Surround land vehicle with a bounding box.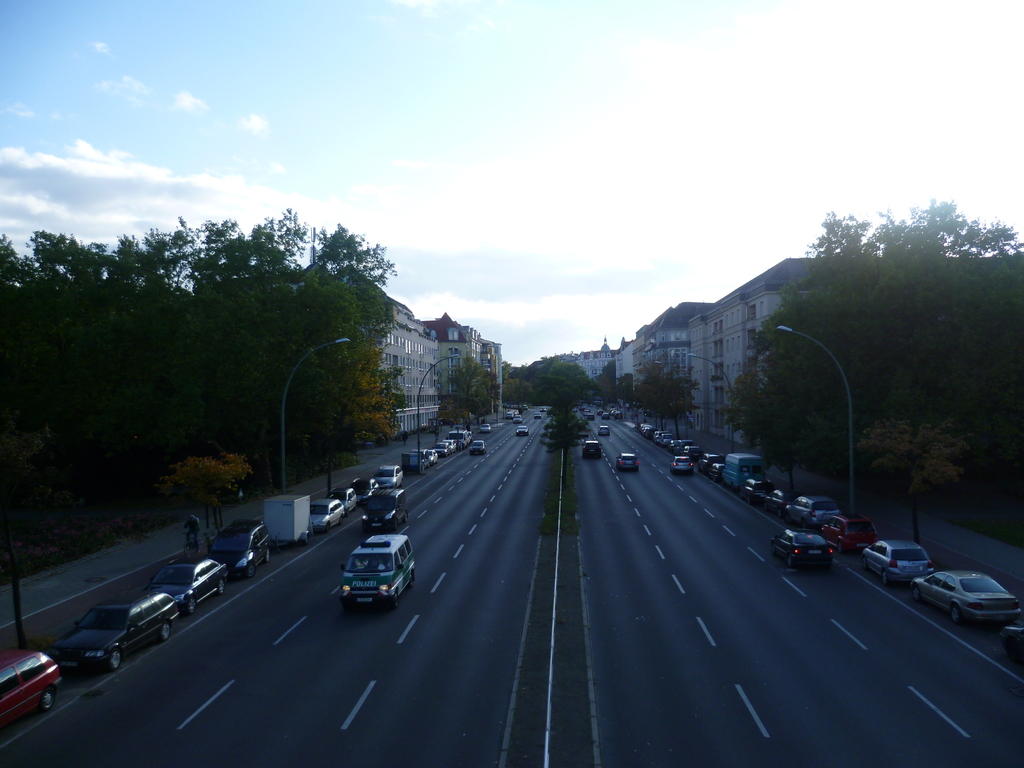
locate(706, 462, 723, 481).
